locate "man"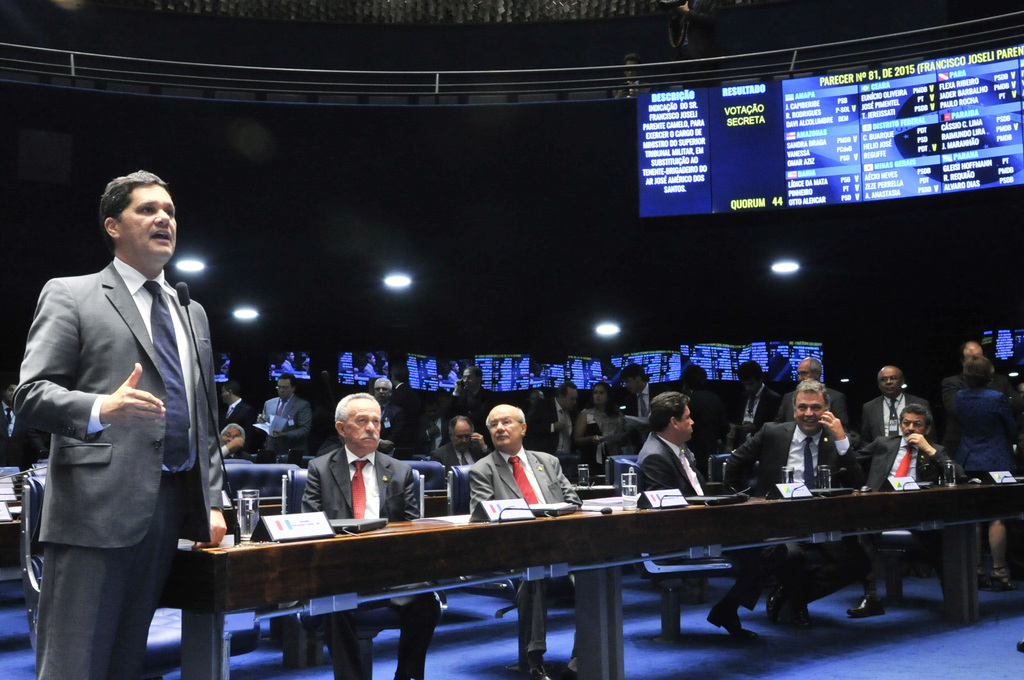
<region>370, 376, 406, 453</region>
